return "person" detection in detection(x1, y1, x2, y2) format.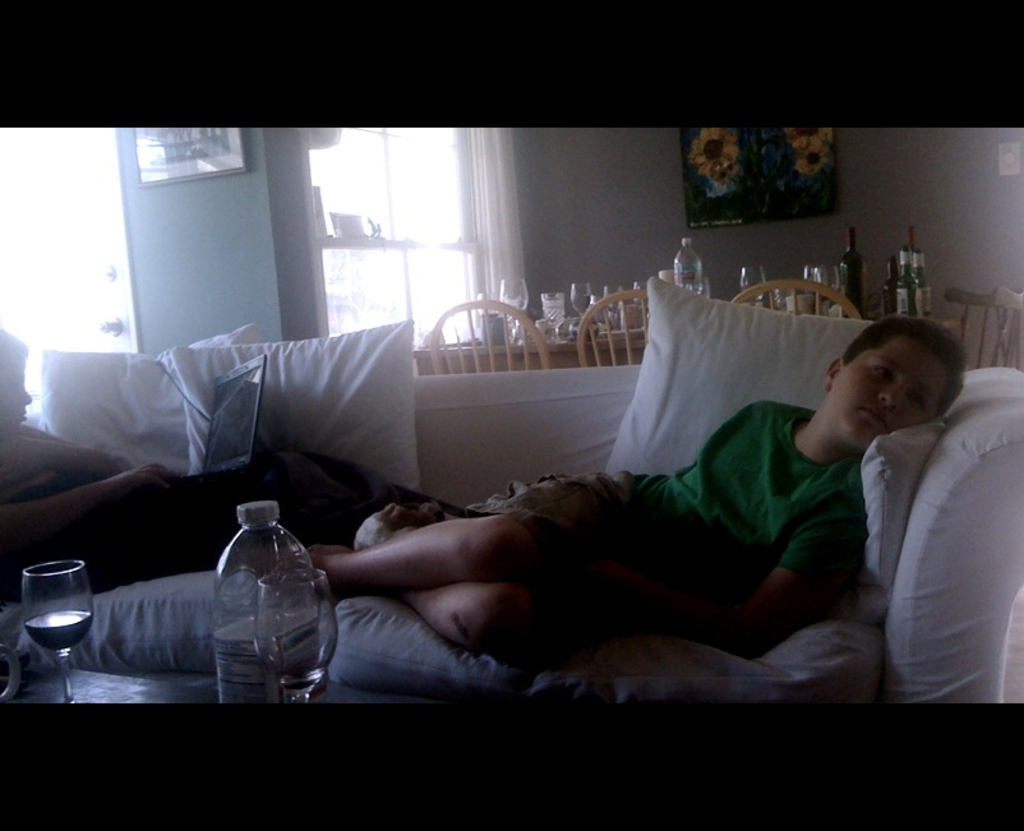
detection(286, 319, 969, 659).
